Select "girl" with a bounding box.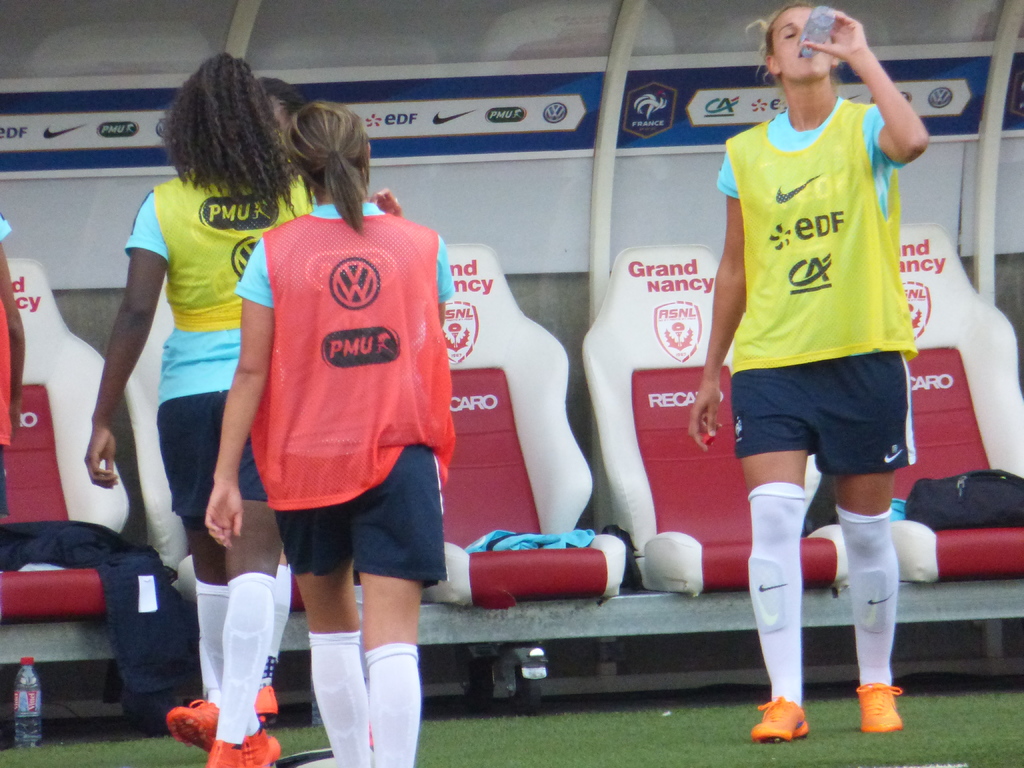
{"x1": 200, "y1": 99, "x2": 454, "y2": 767}.
